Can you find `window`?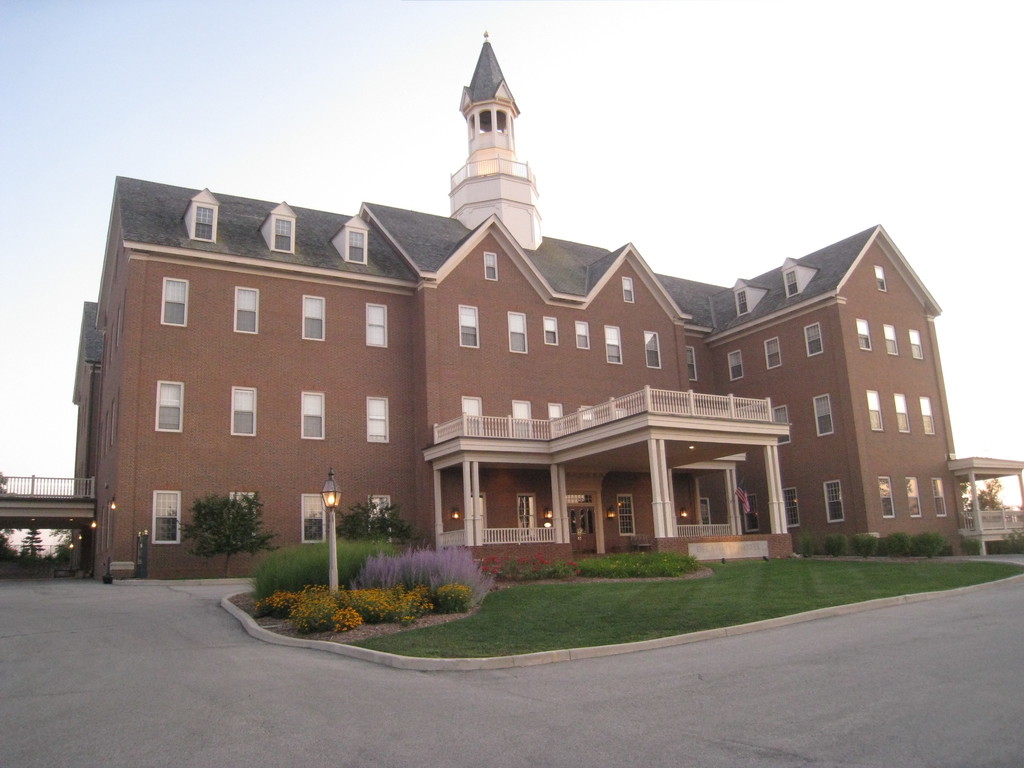
Yes, bounding box: (304,295,323,340).
